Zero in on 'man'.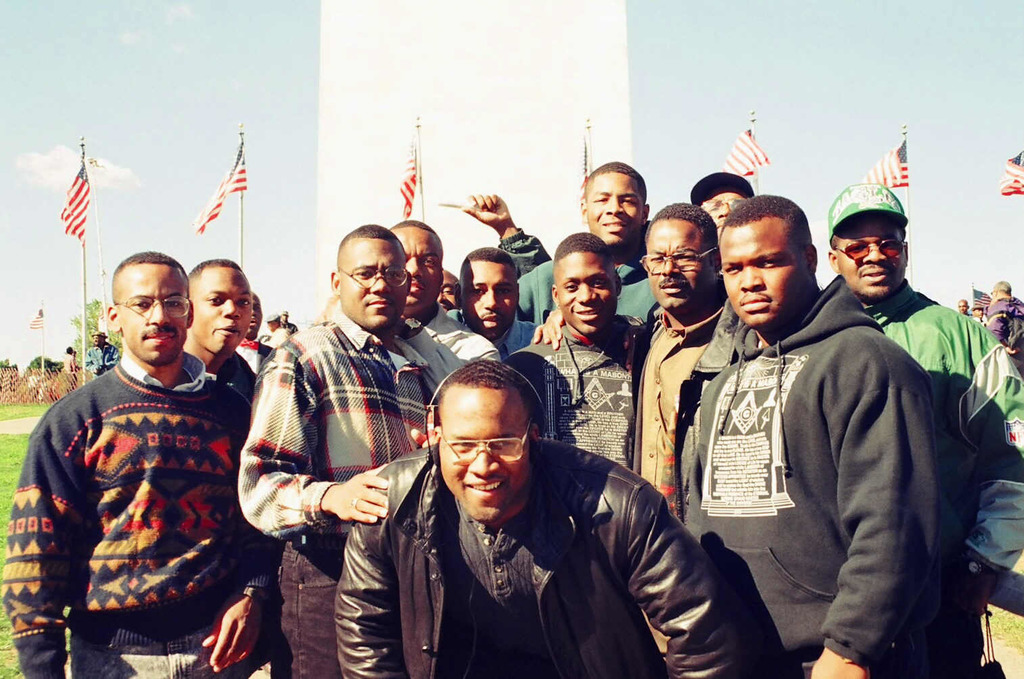
Zeroed in: l=369, t=353, r=734, b=674.
